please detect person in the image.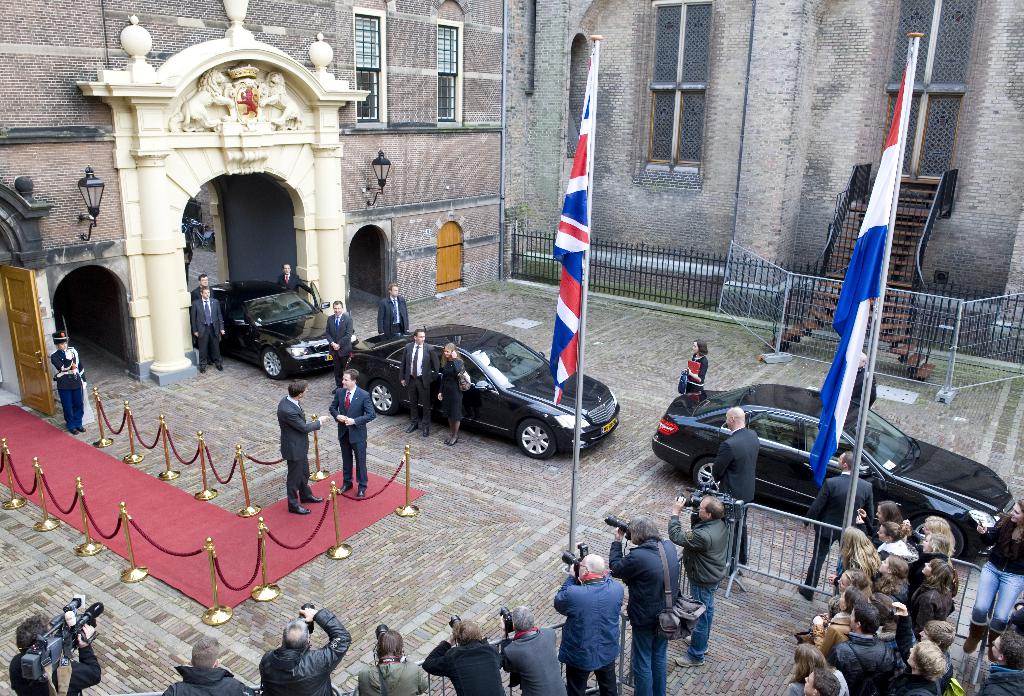
275:373:328:515.
